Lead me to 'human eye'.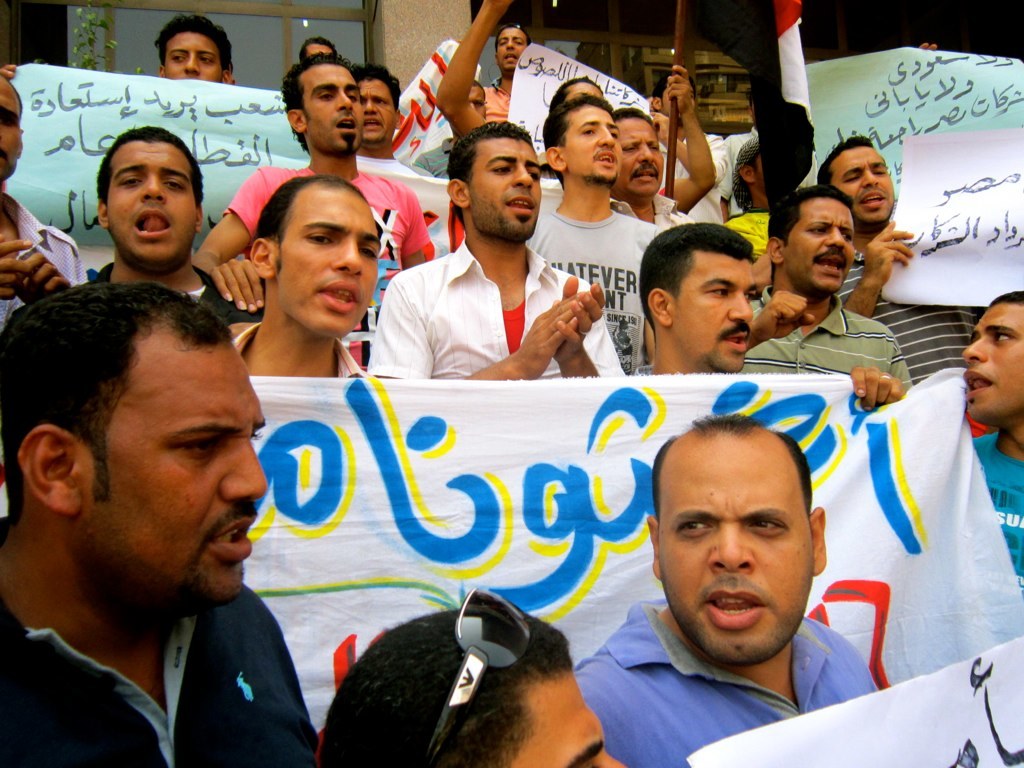
Lead to 806,224,826,236.
